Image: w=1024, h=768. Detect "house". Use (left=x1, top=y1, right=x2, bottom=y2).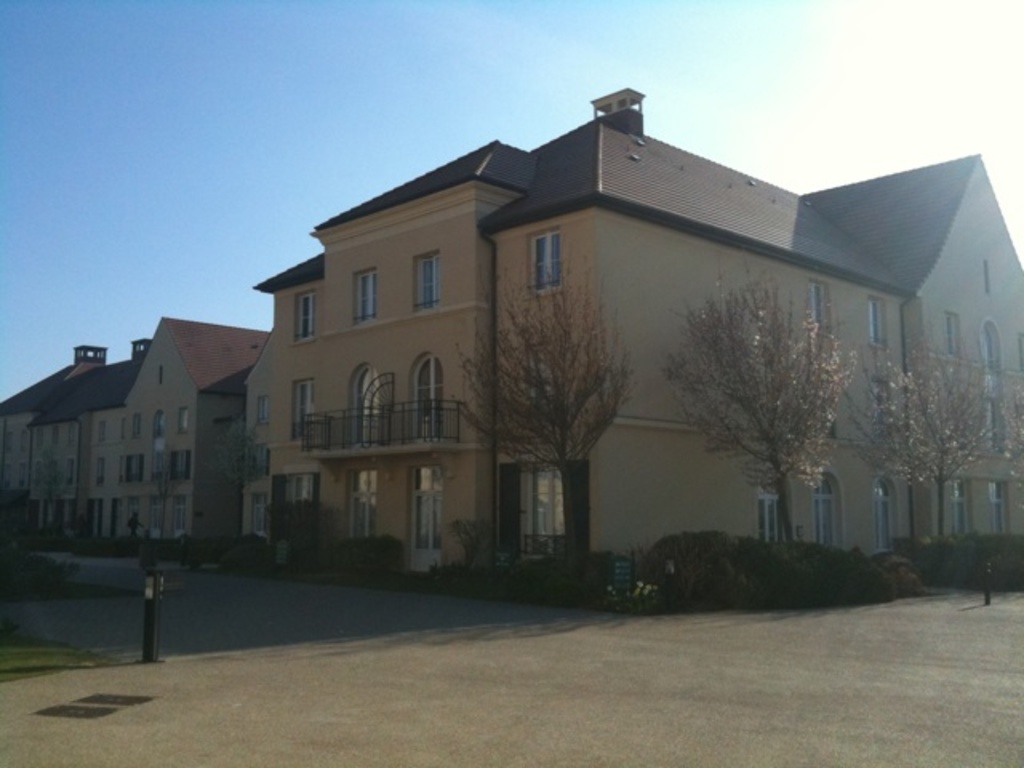
(left=251, top=85, right=1022, bottom=592).
